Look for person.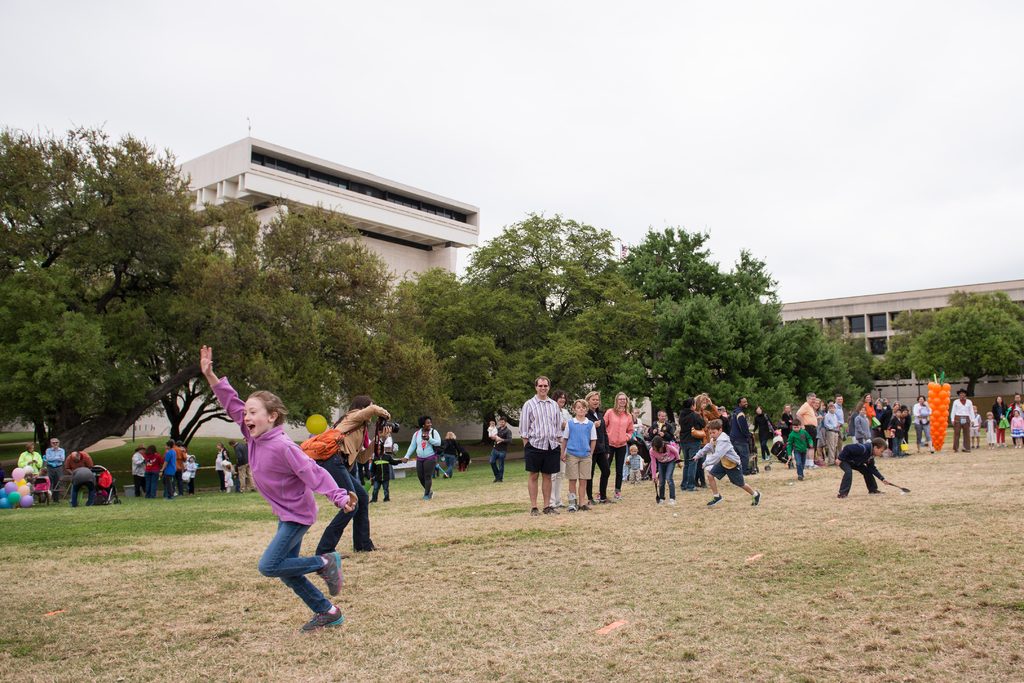
Found: locate(993, 393, 1008, 423).
